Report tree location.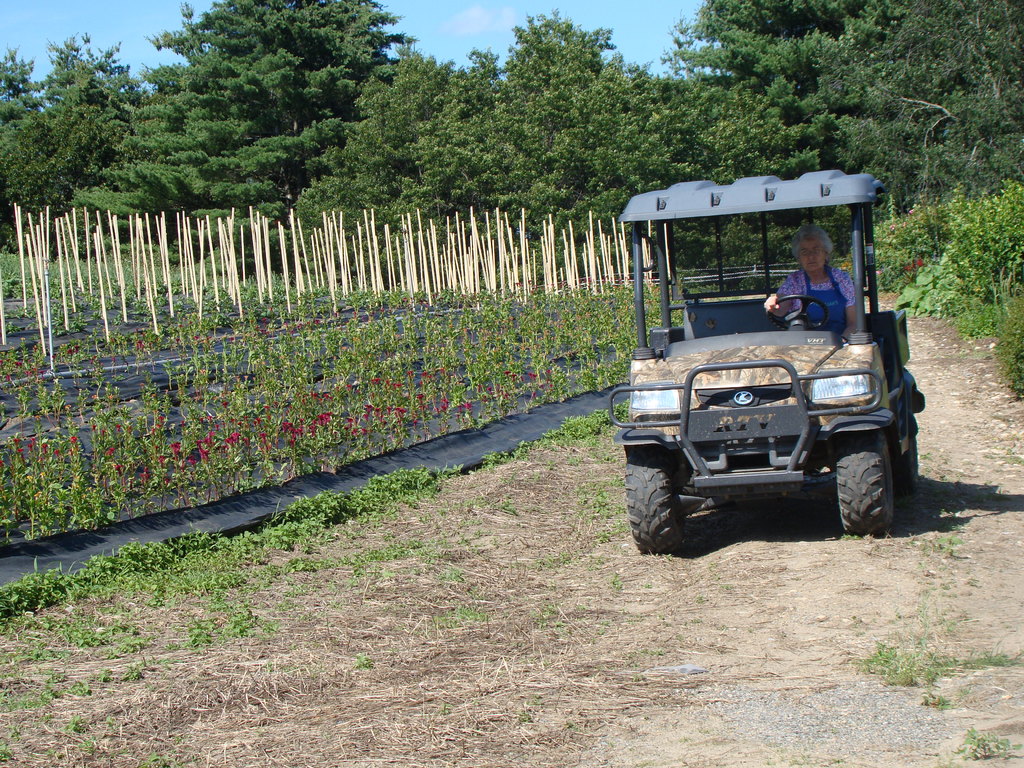
Report: bbox(766, 115, 812, 186).
